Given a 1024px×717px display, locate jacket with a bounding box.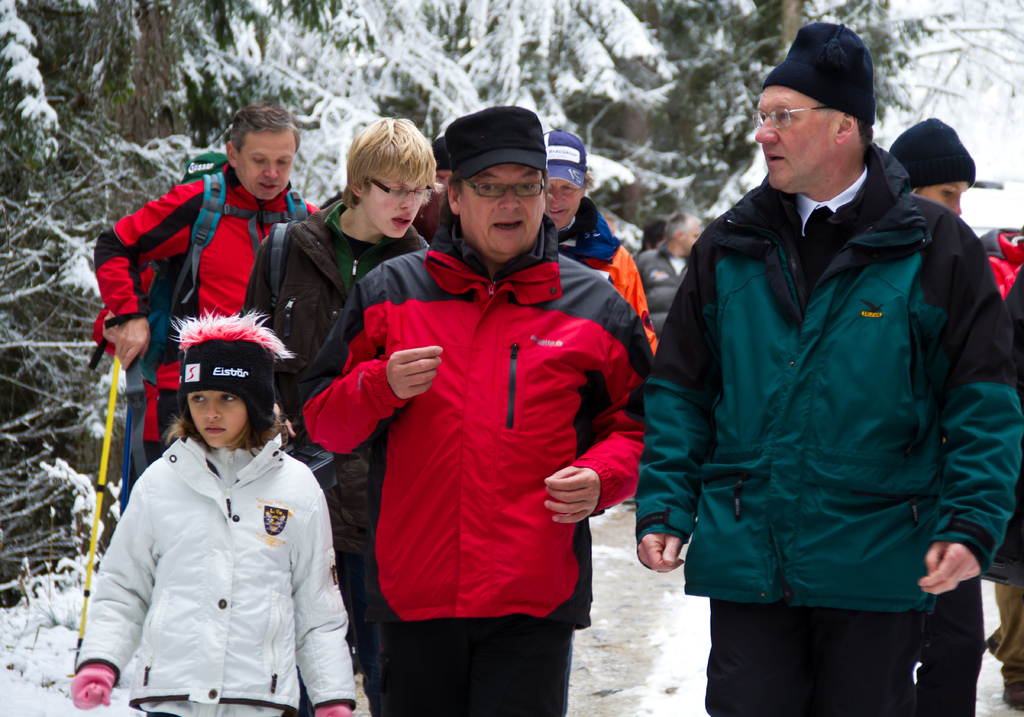
Located: {"x1": 662, "y1": 83, "x2": 1002, "y2": 622}.
